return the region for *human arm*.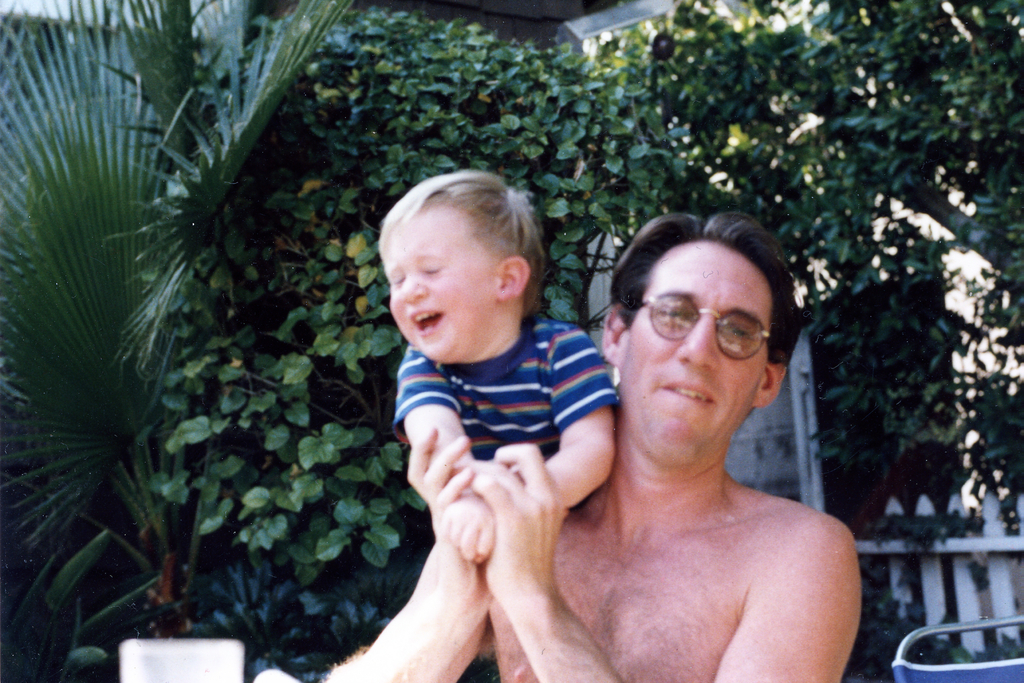
(436, 318, 624, 573).
